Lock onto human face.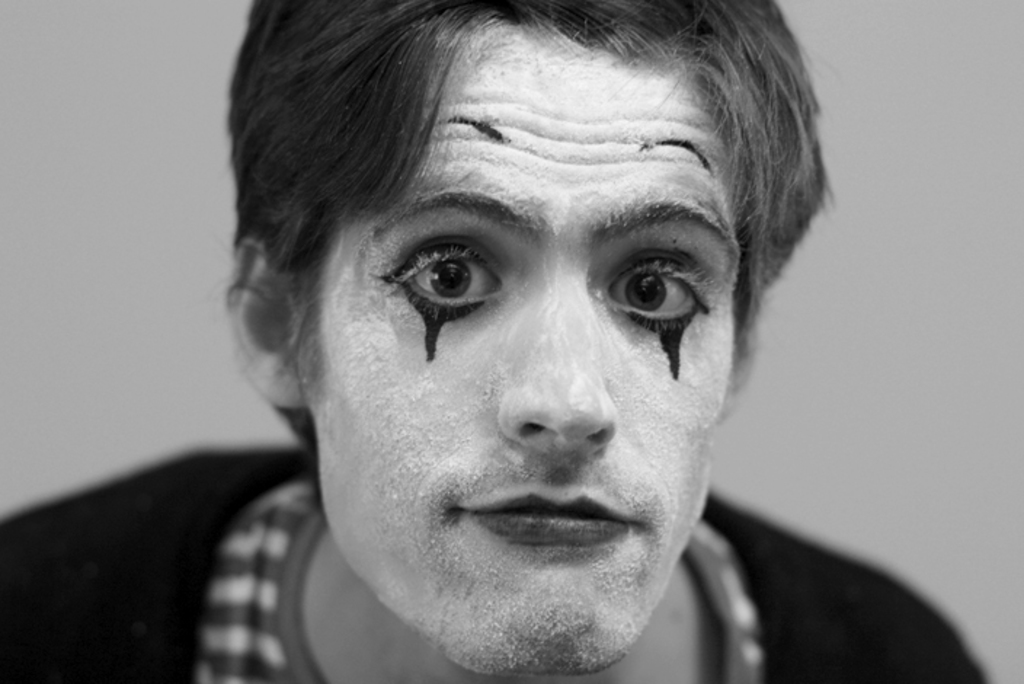
Locked: <box>292,51,740,672</box>.
